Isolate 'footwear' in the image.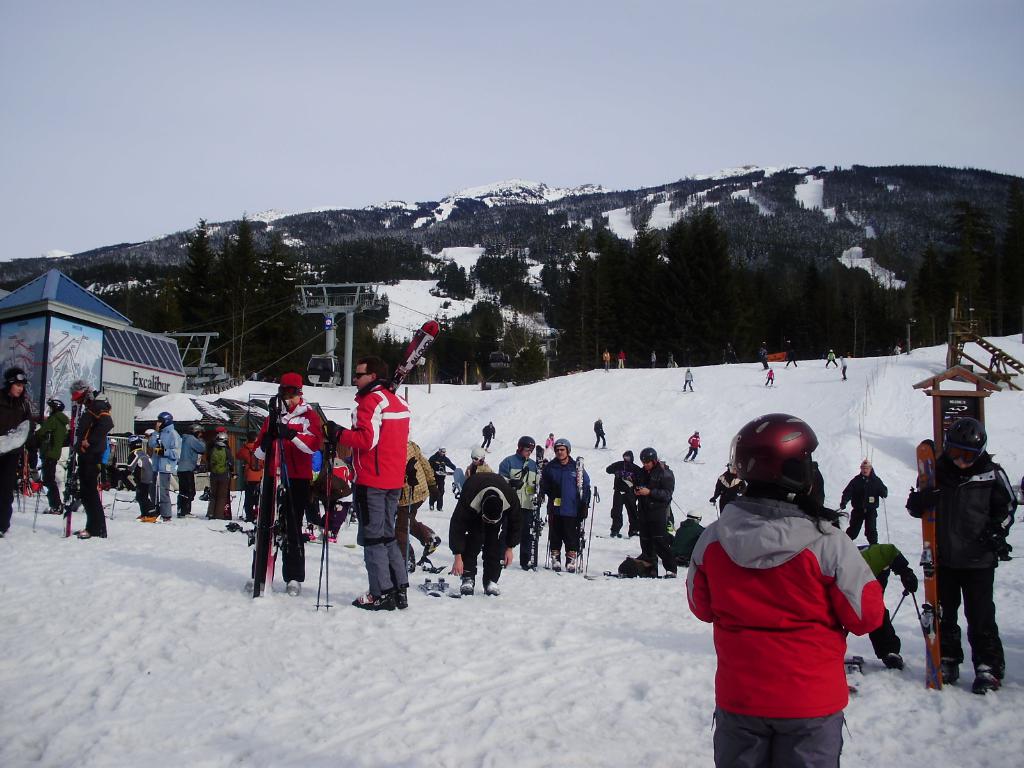
Isolated region: box=[566, 548, 580, 572].
